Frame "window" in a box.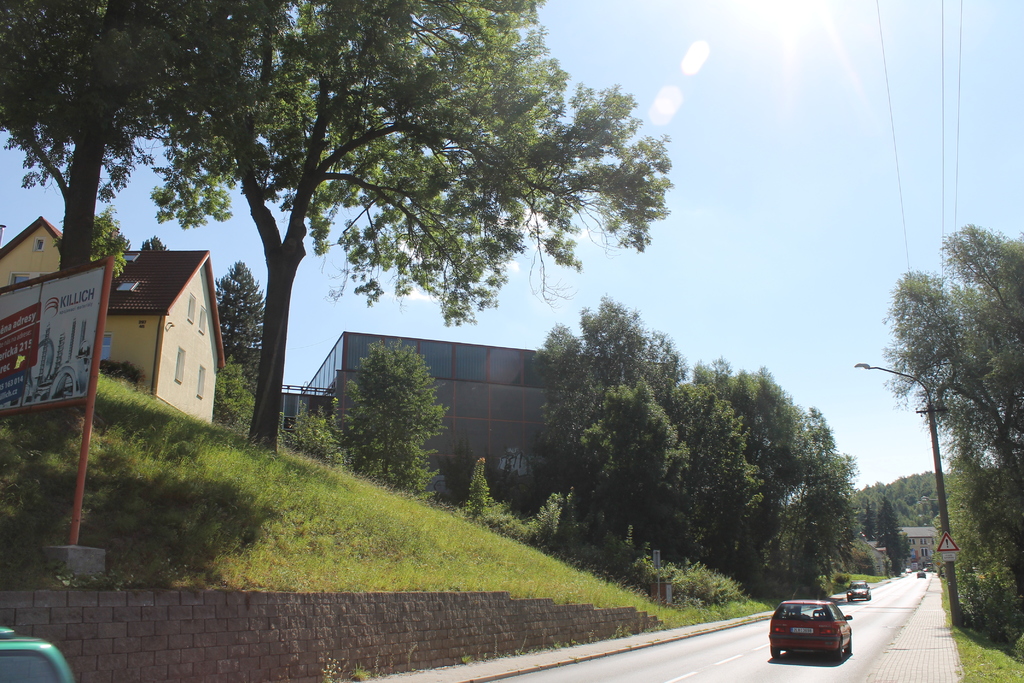
171/349/188/385.
